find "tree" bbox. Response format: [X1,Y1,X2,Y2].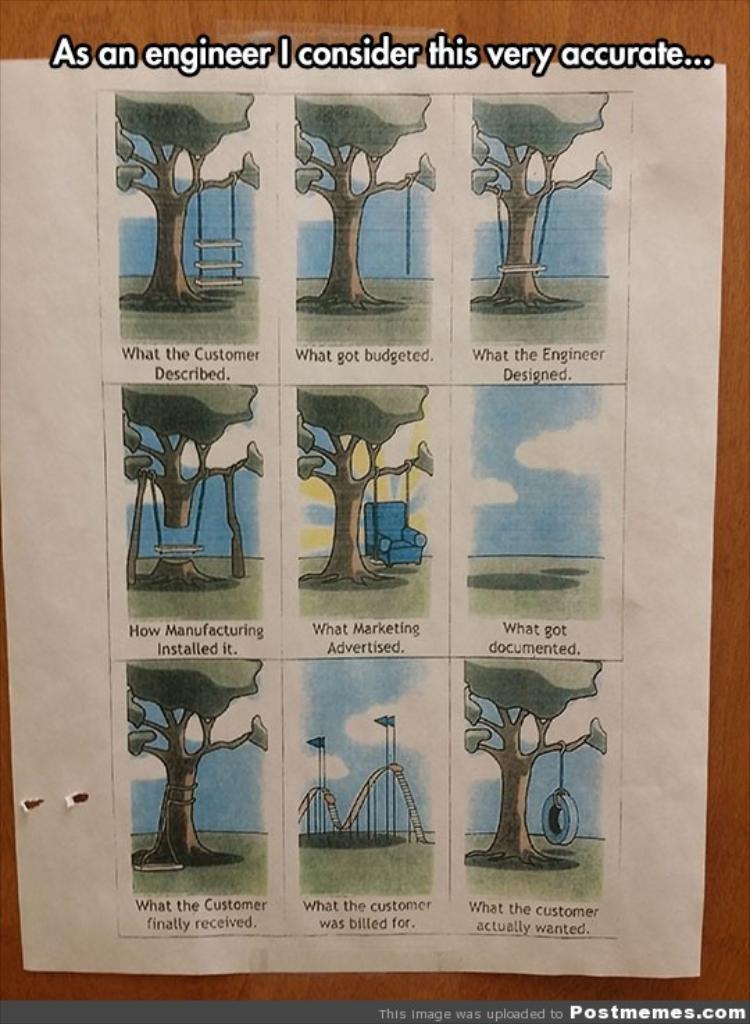
[447,667,601,854].
